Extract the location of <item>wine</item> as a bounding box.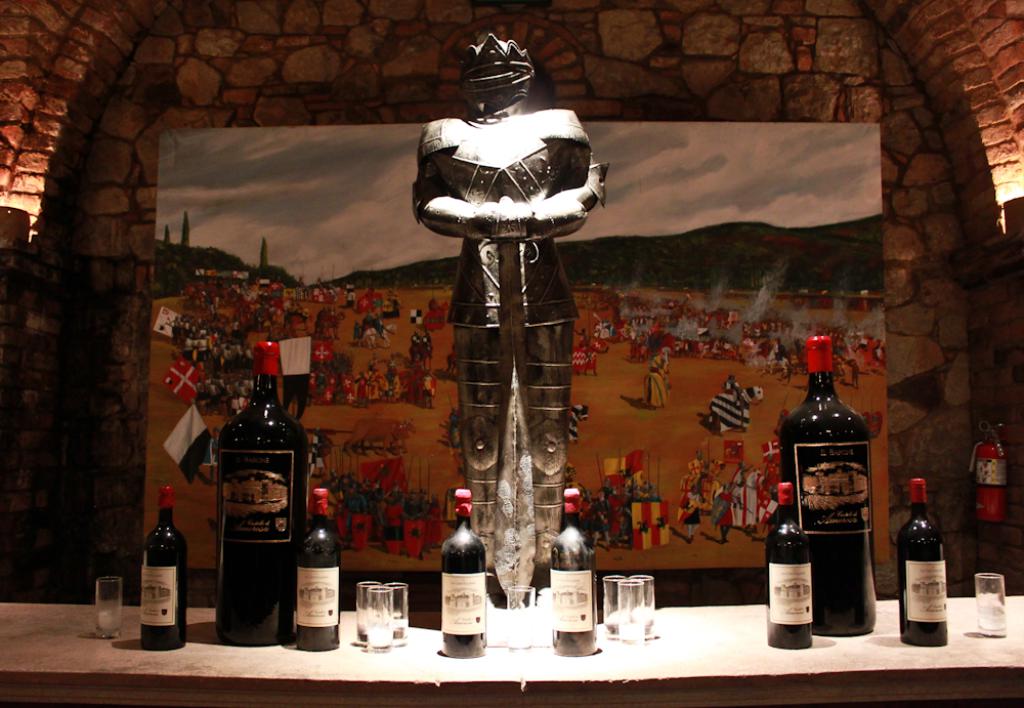
(left=775, top=328, right=870, bottom=632).
